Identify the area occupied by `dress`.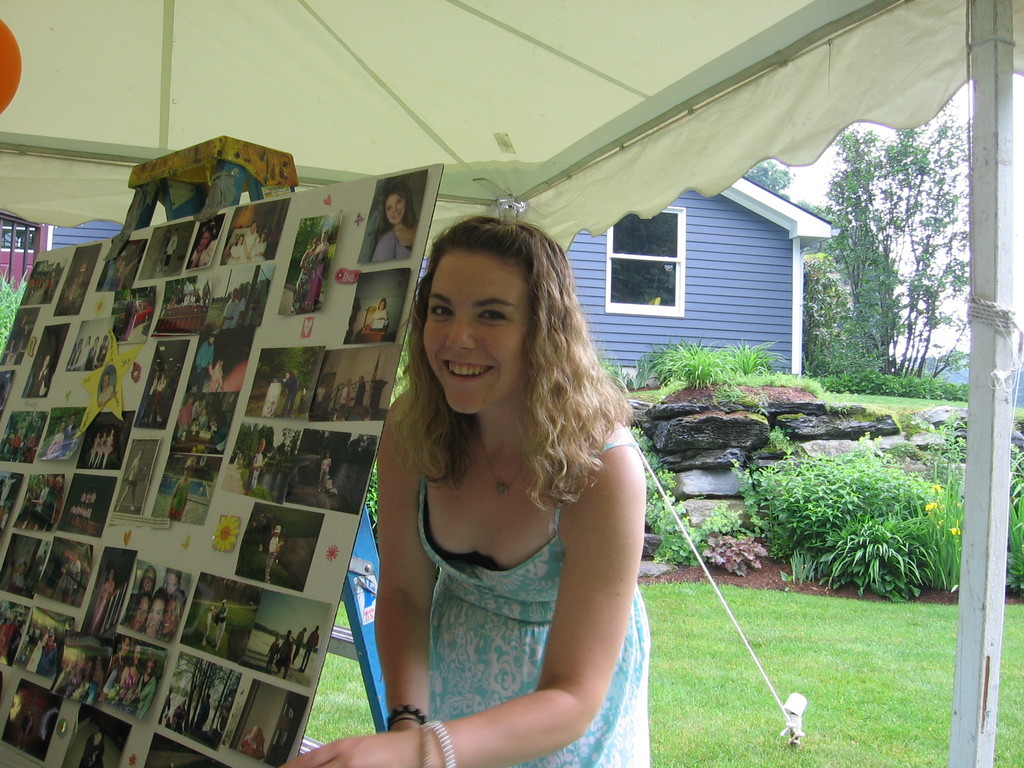
Area: bbox=(419, 442, 652, 767).
